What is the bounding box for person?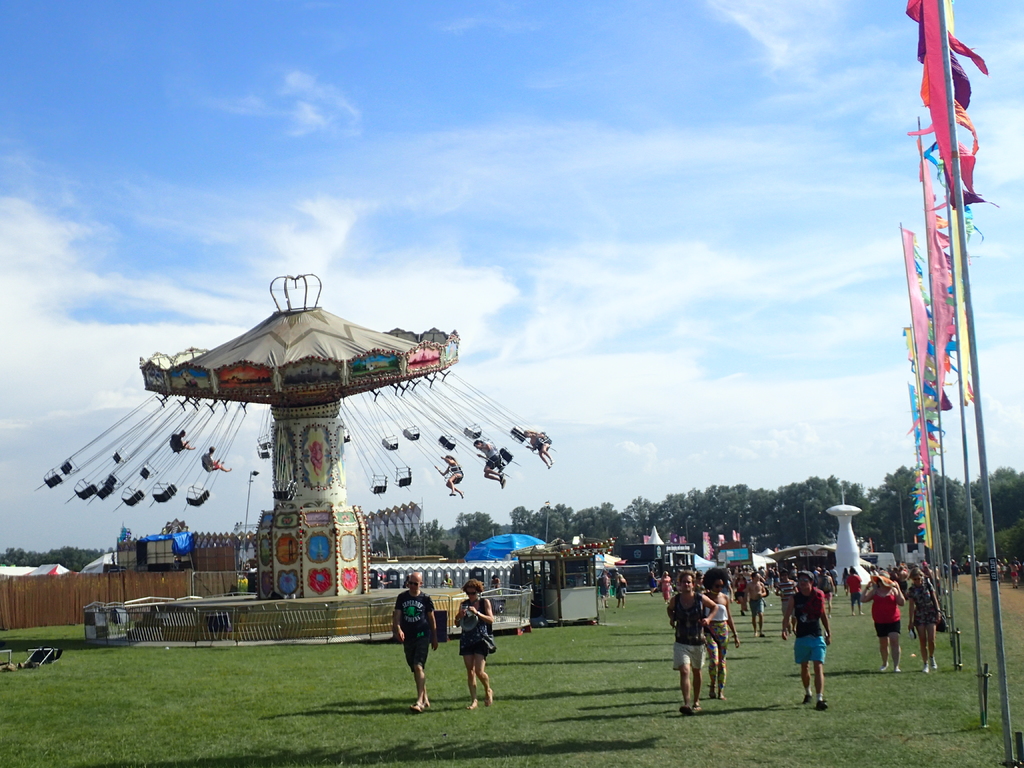
(x1=660, y1=569, x2=673, y2=600).
